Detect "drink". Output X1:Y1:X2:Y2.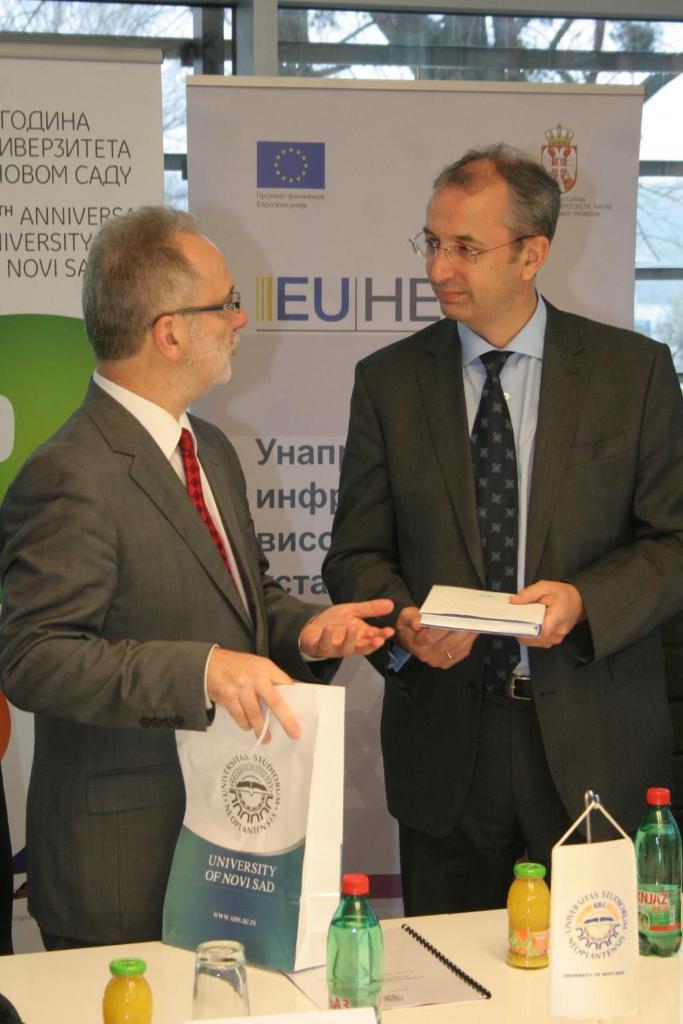
102:957:153:1023.
